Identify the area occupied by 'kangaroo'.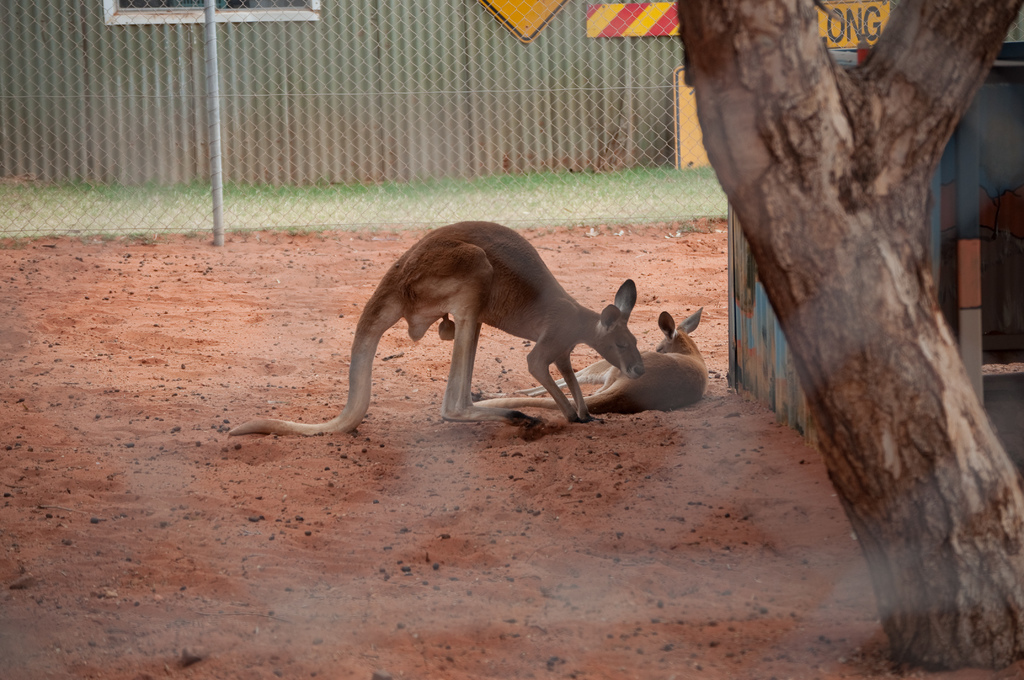
Area: 230 221 646 436.
